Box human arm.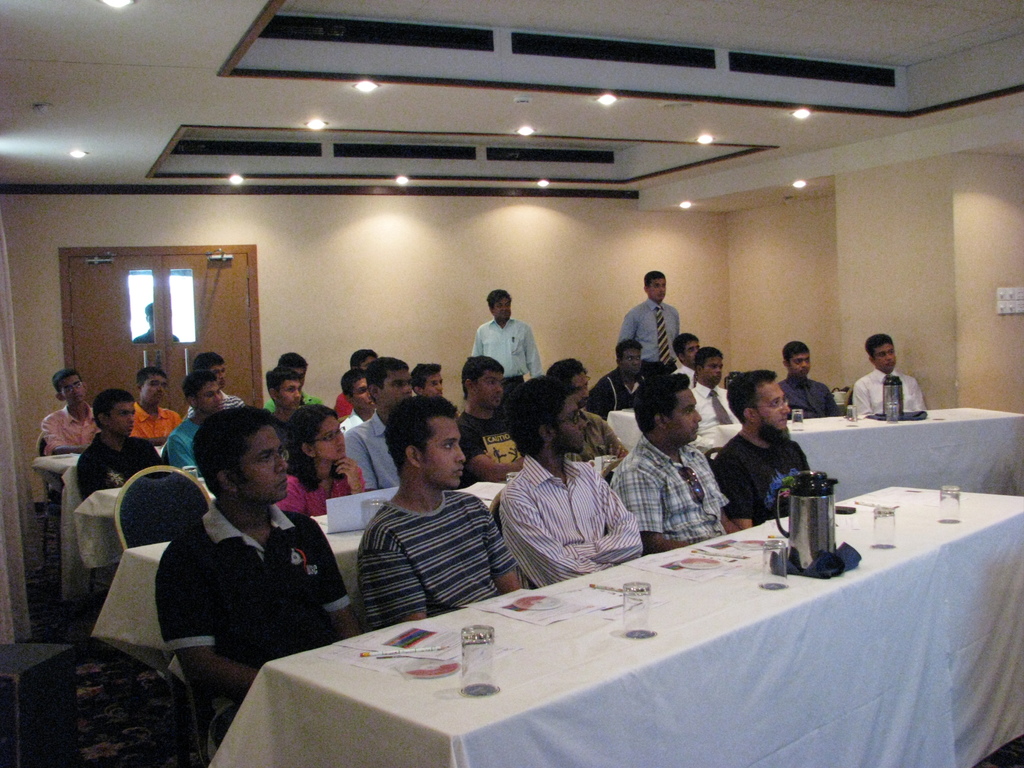
[157,557,259,700].
